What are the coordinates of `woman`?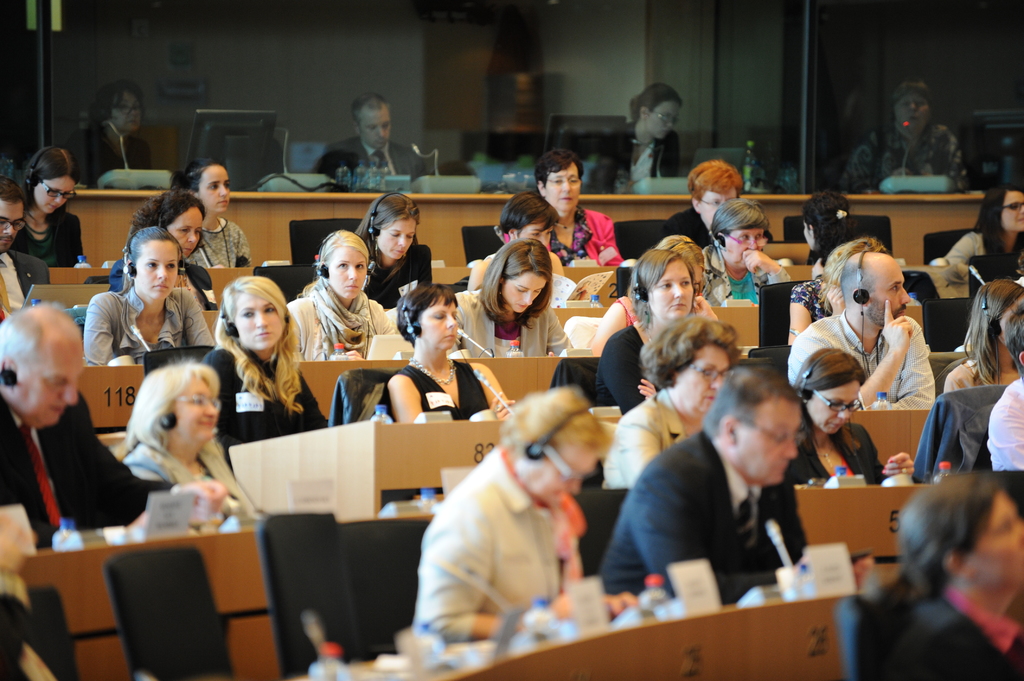
BBox(785, 236, 888, 343).
